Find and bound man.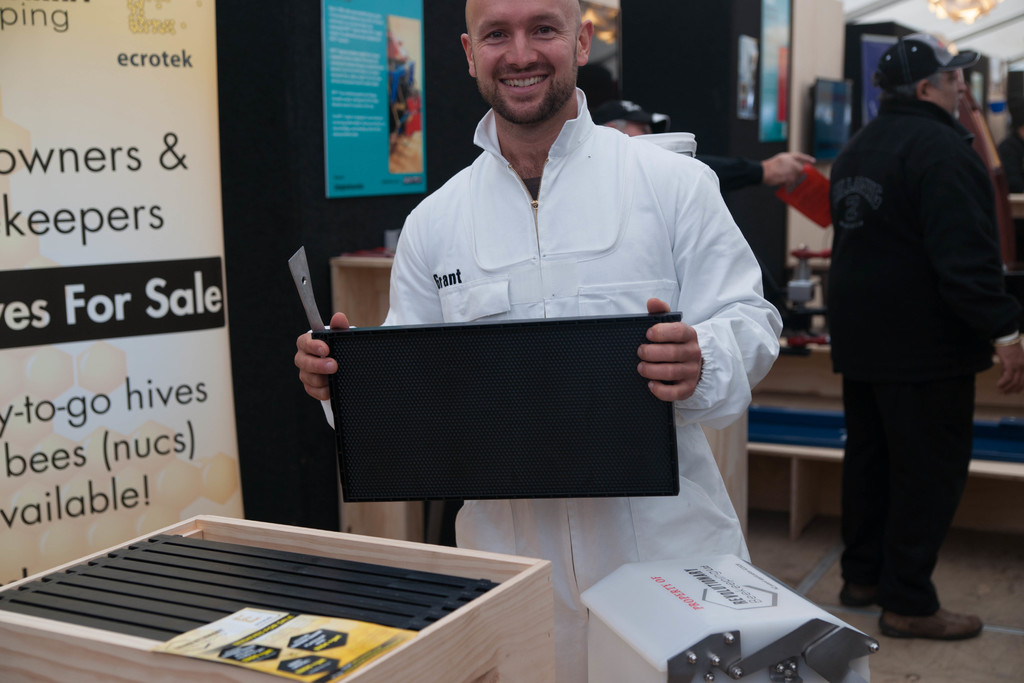
Bound: (289, 0, 781, 682).
